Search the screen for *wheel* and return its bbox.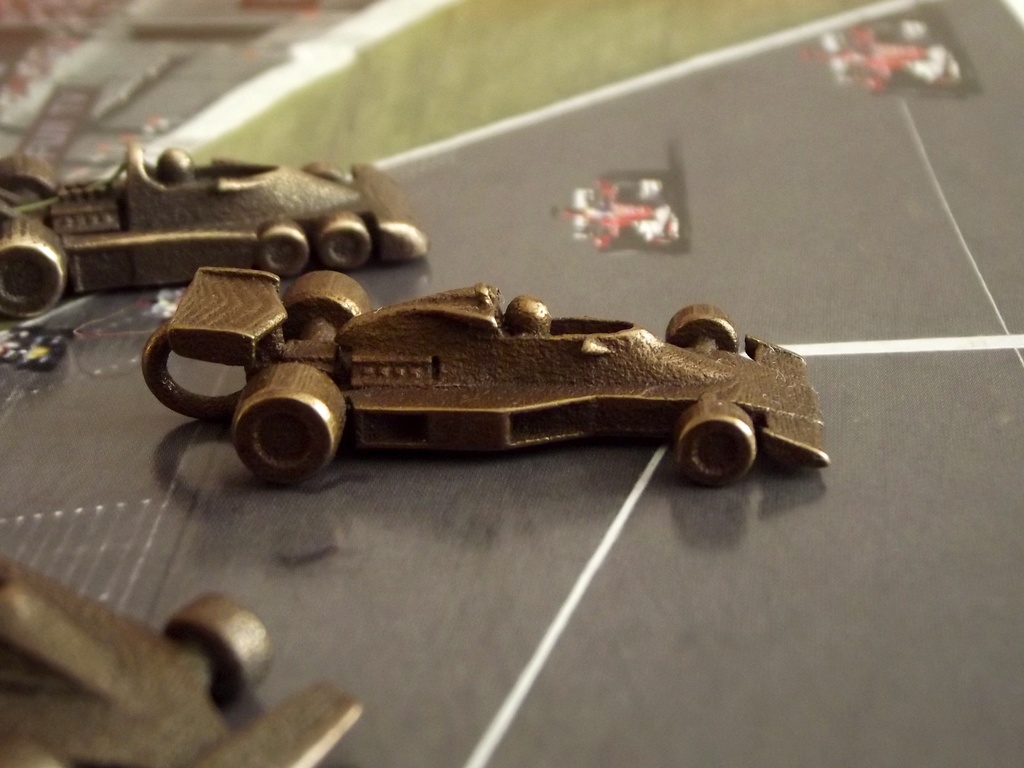
Found: 678/410/755/493.
